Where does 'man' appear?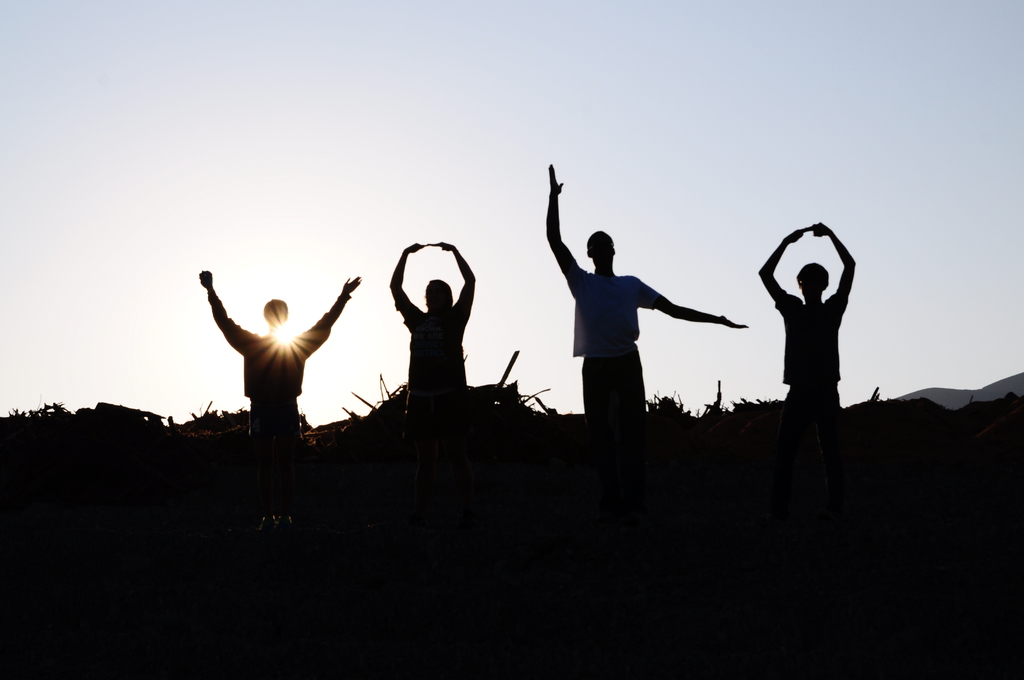
Appears at bbox=(198, 268, 362, 439).
